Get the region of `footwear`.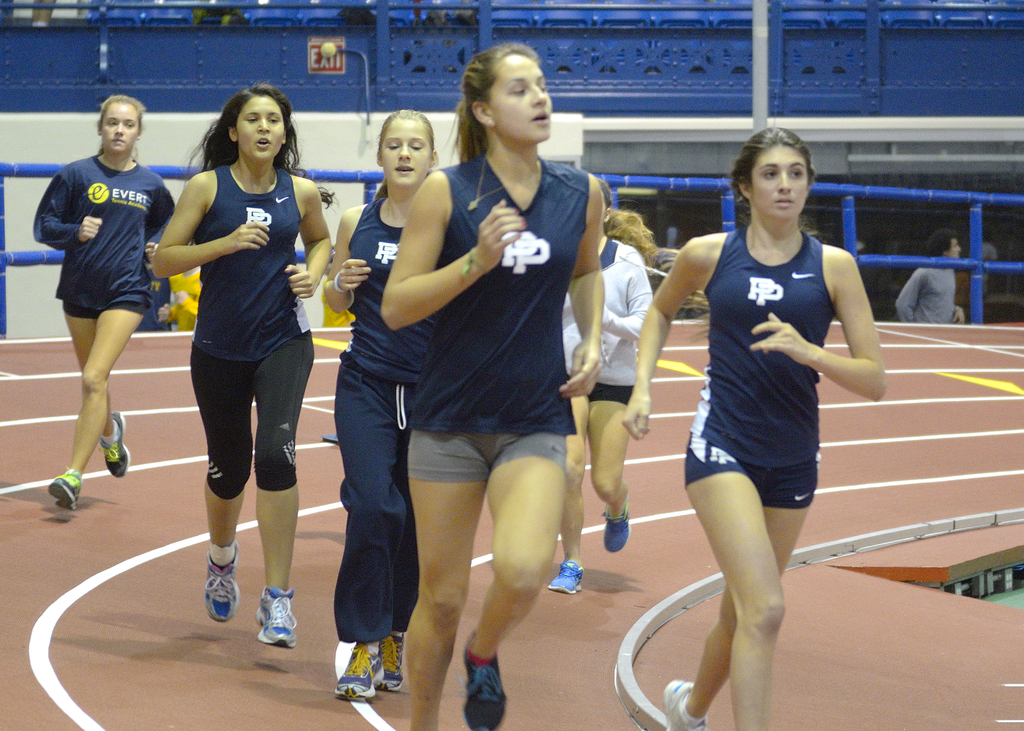
[left=664, top=679, right=709, bottom=730].
